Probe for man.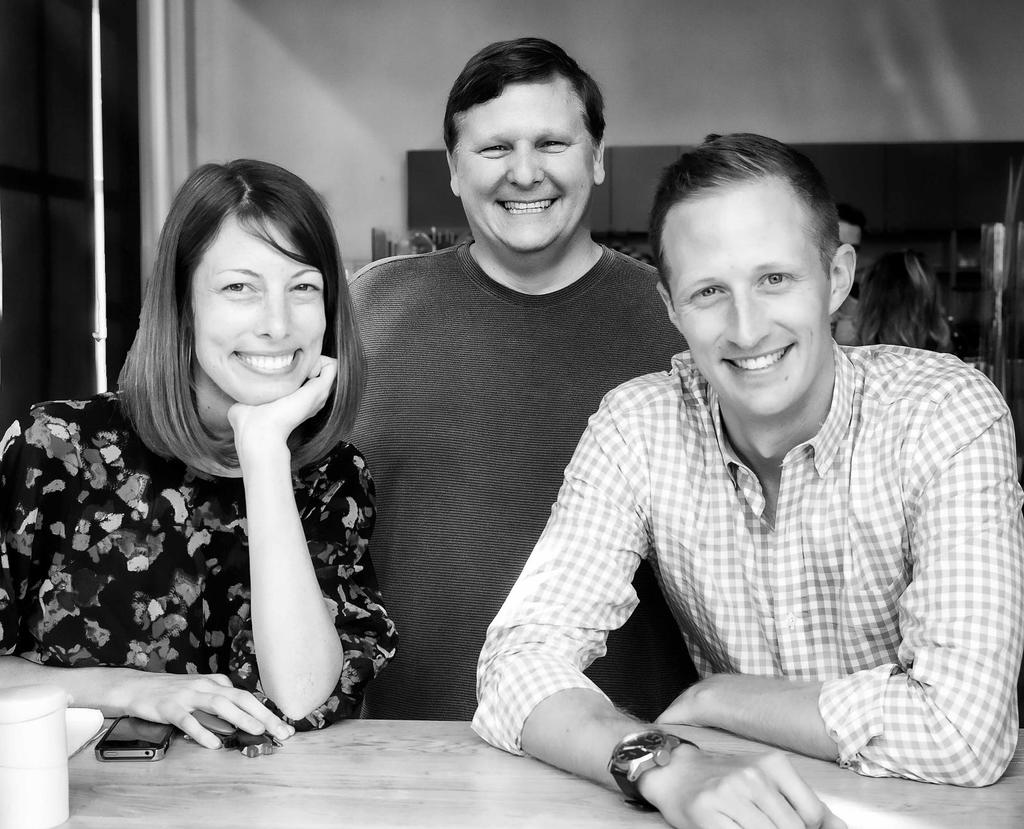
Probe result: 484/128/1015/828.
